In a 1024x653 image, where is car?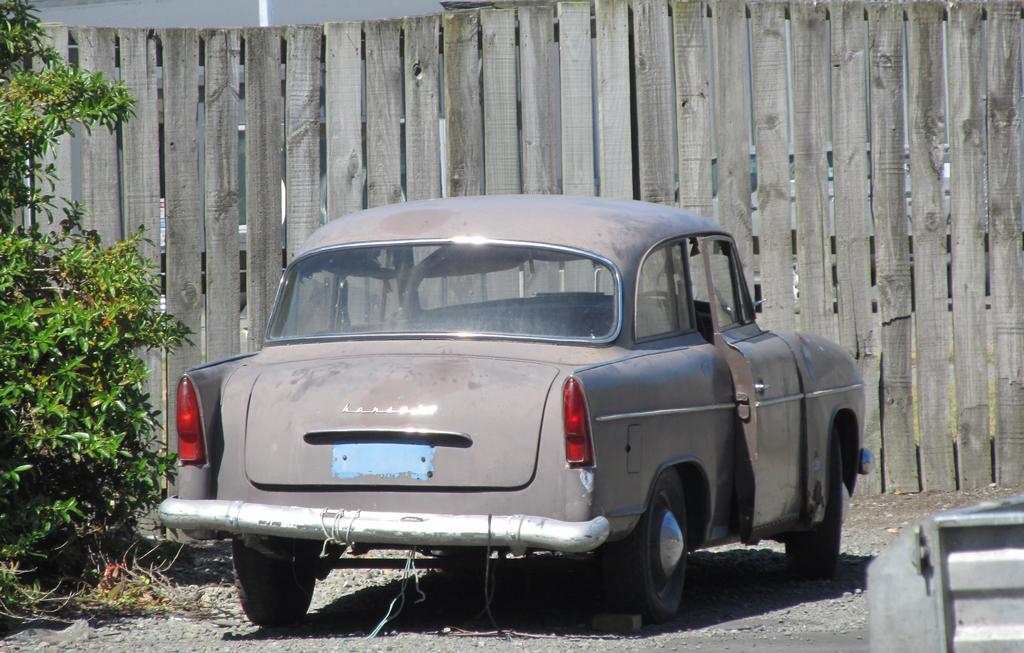
149, 188, 868, 625.
